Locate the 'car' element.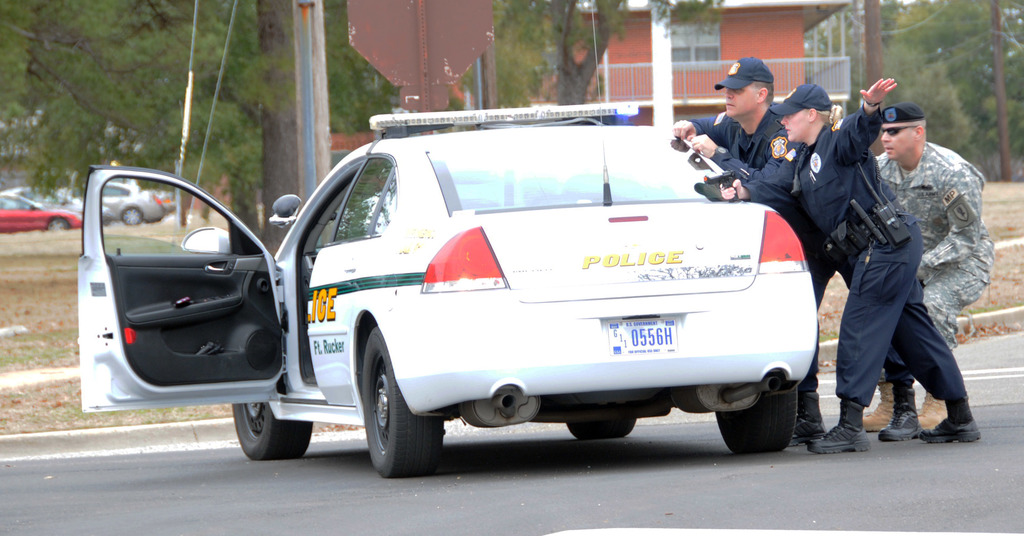
Element bbox: box=[81, 180, 163, 223].
